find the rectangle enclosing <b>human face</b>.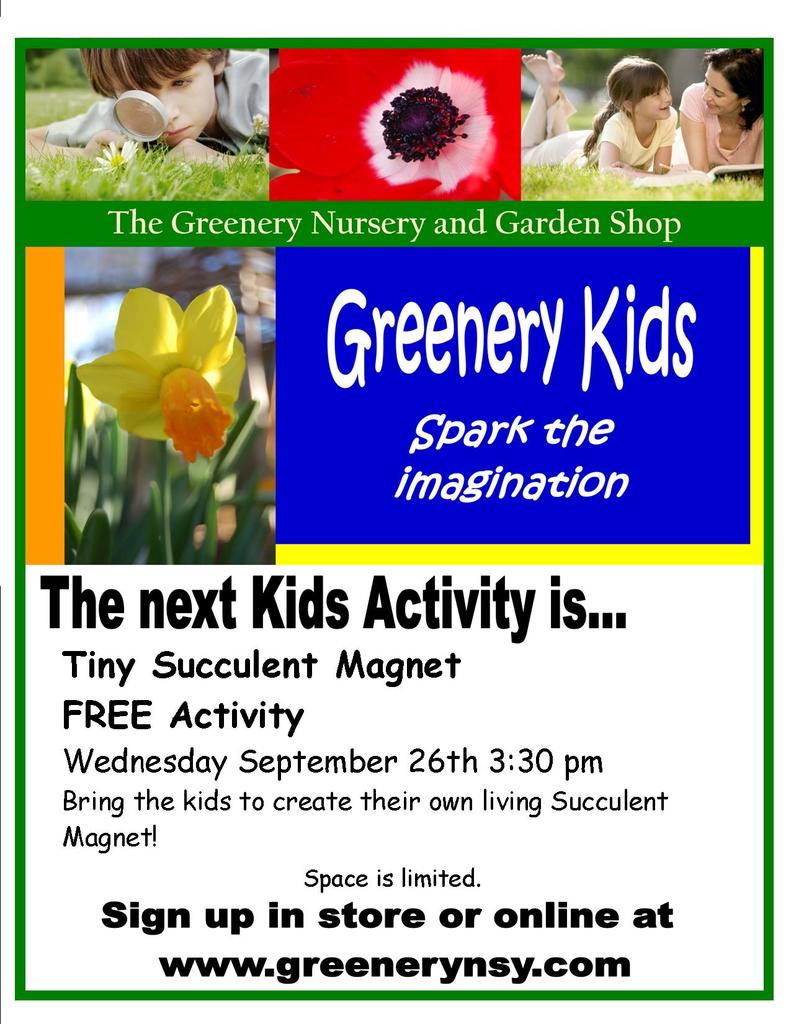
Rect(114, 61, 215, 148).
